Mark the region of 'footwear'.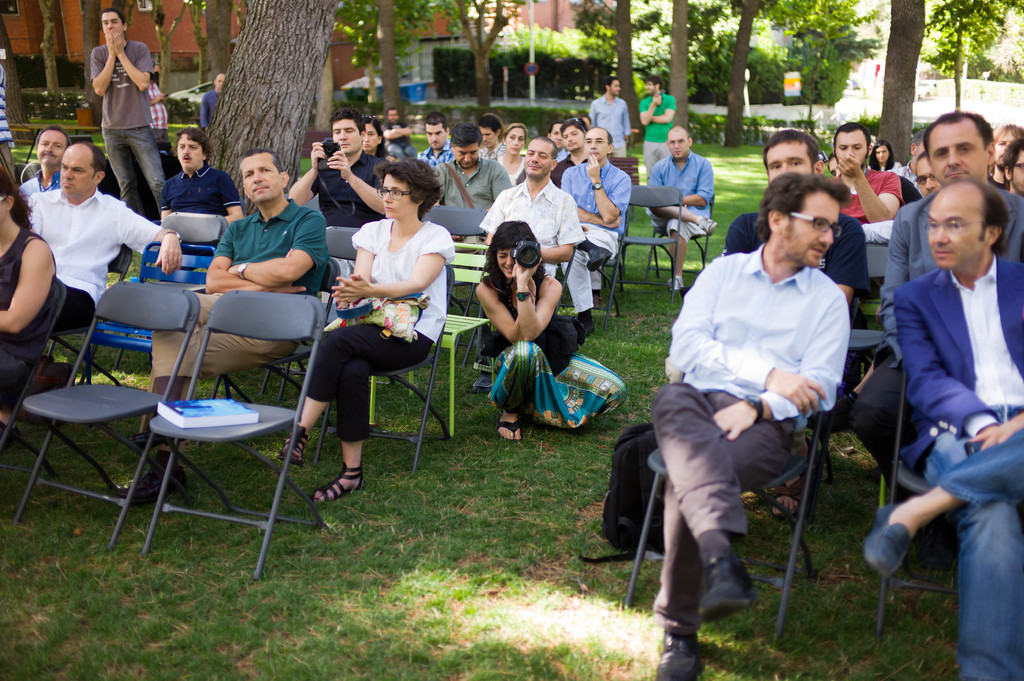
Region: <box>664,569,720,673</box>.
